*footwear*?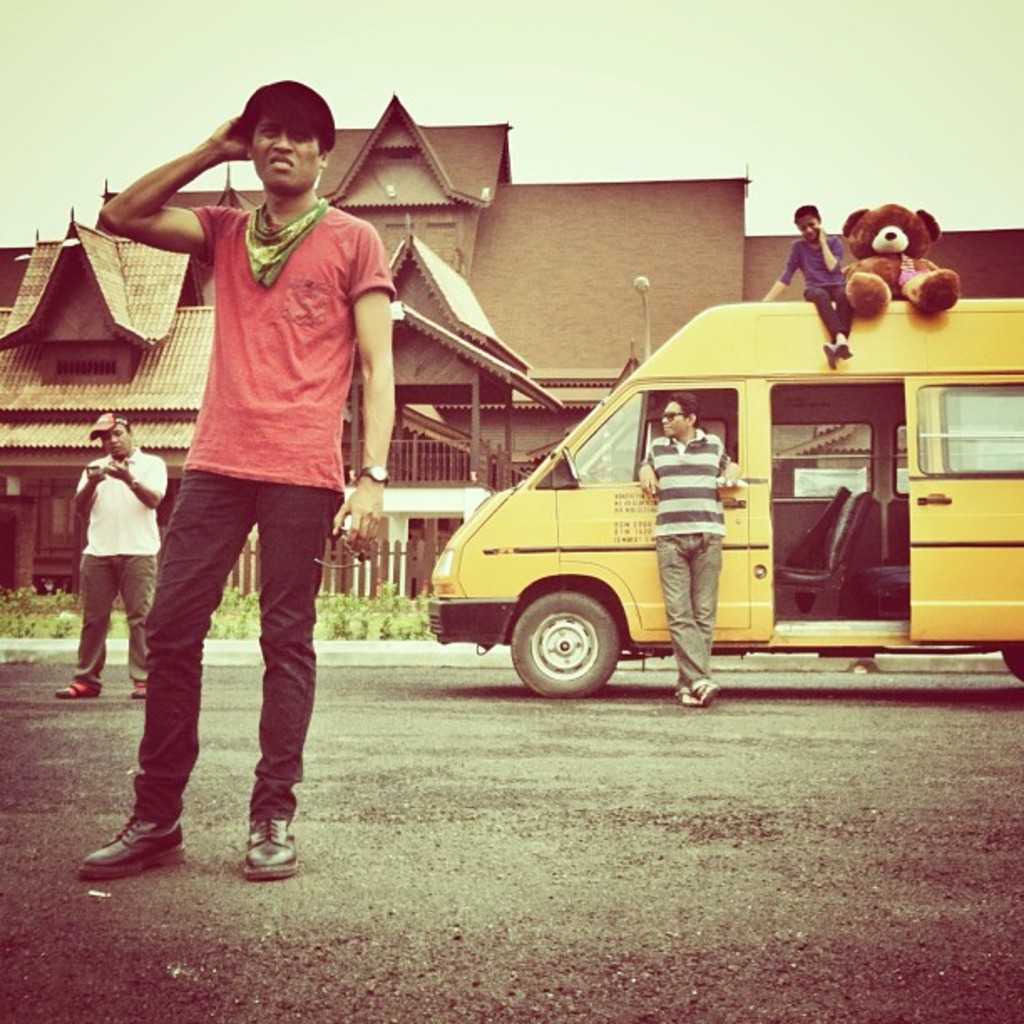
rect(79, 813, 189, 885)
